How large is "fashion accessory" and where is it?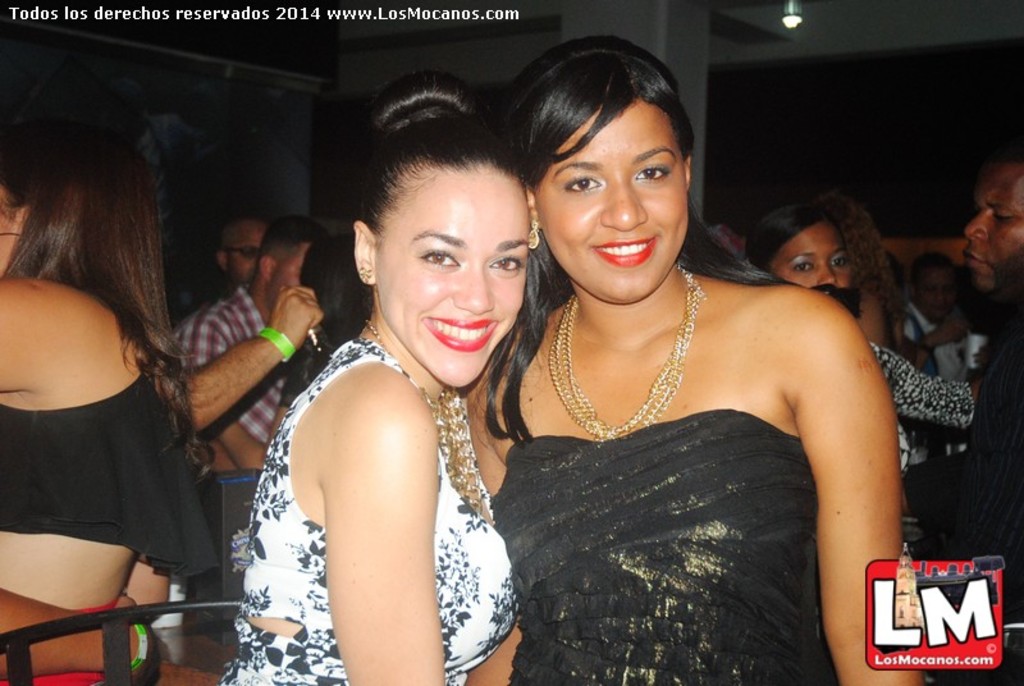
Bounding box: box=[529, 221, 543, 248].
